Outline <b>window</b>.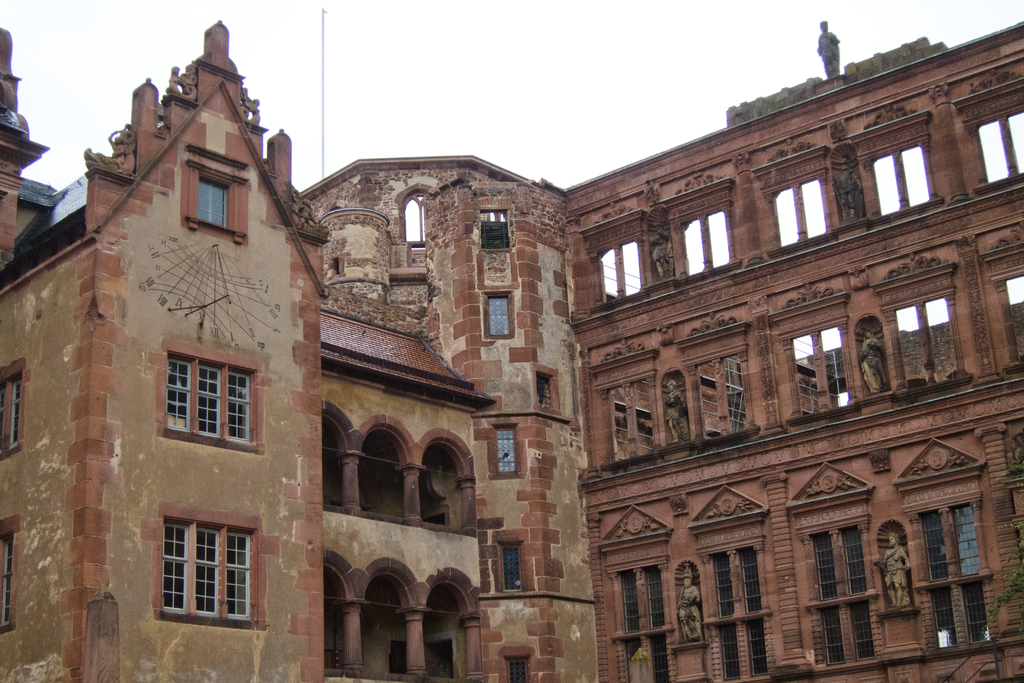
Outline: locate(136, 334, 275, 460).
